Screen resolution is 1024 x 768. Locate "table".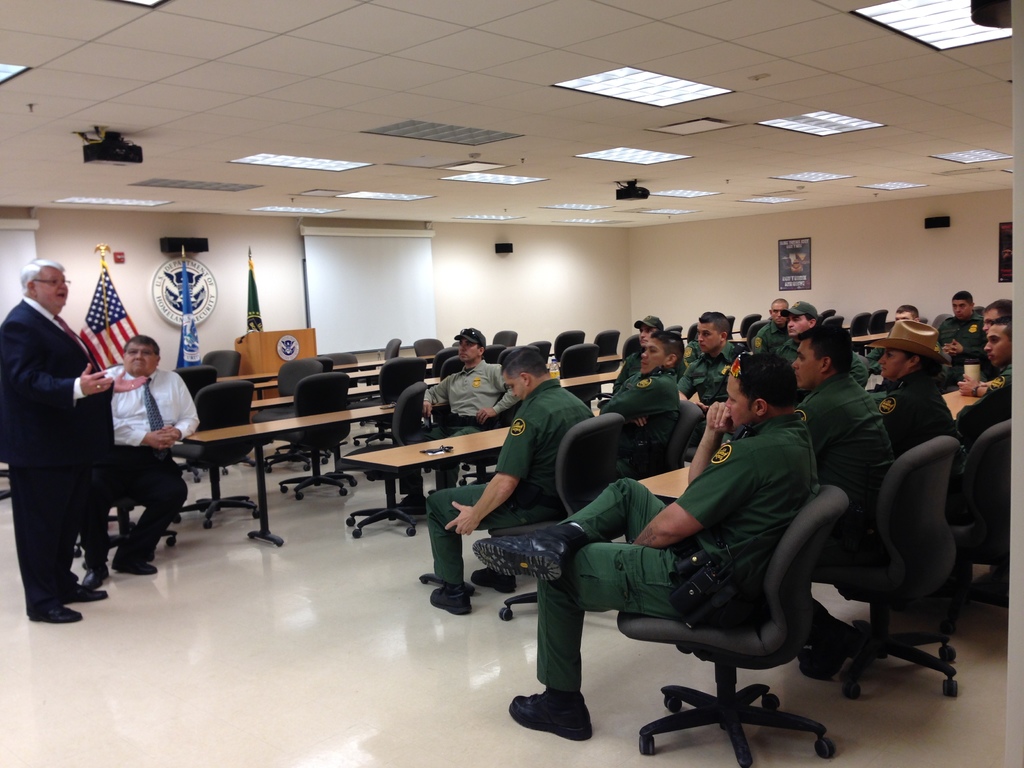
box=[945, 381, 977, 419].
